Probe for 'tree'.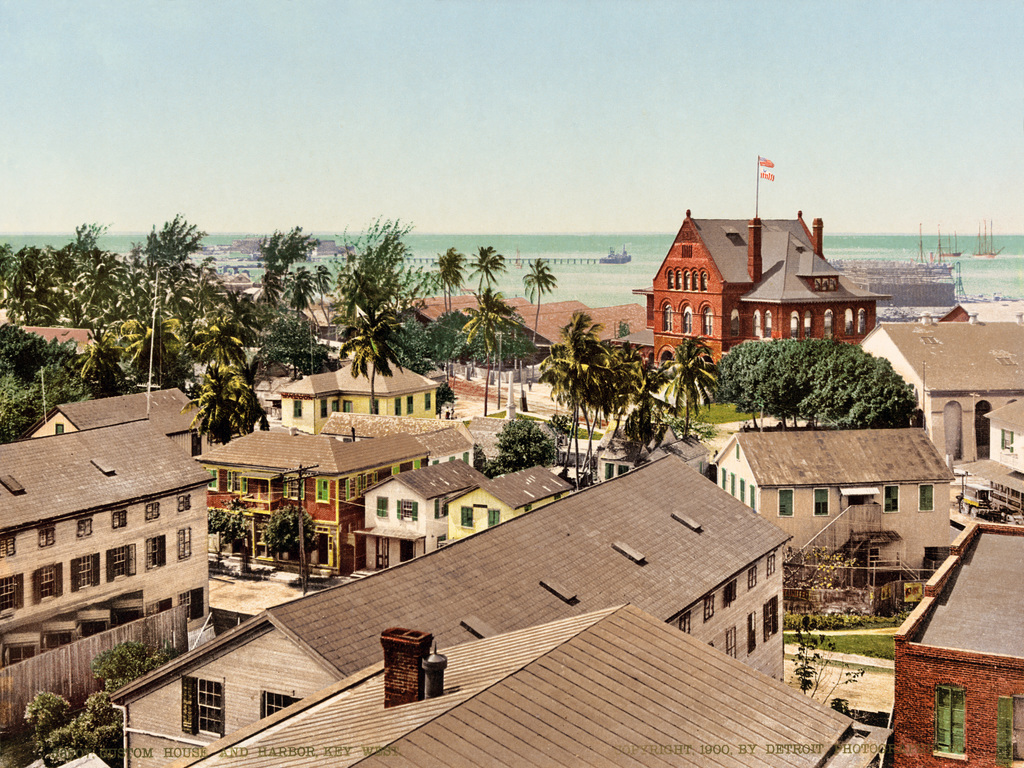
Probe result: region(456, 284, 510, 429).
